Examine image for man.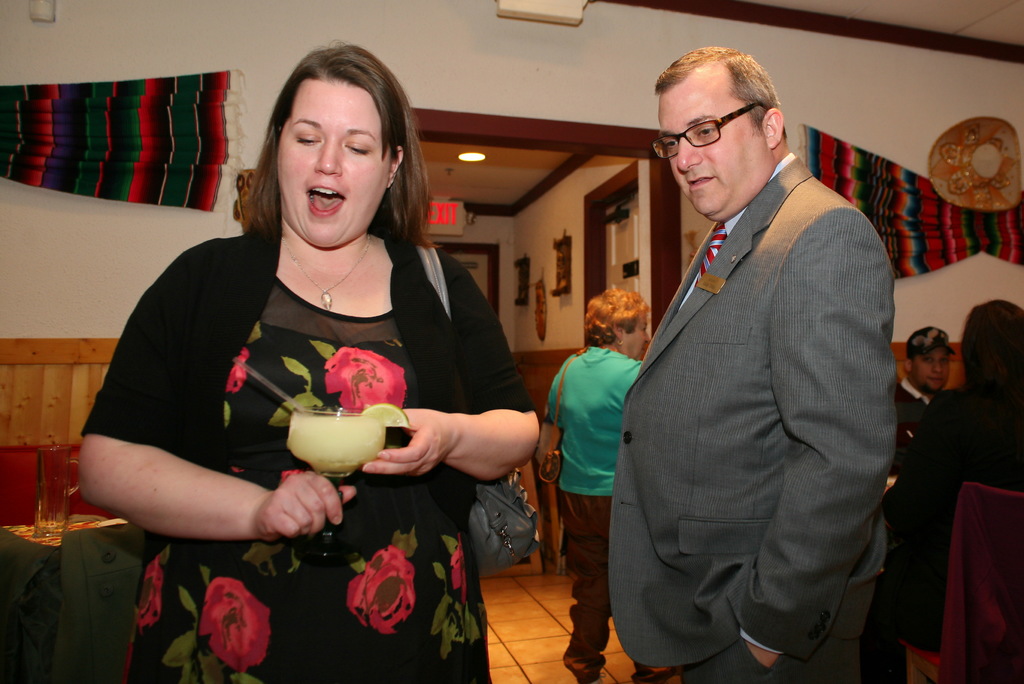
Examination result: x1=898, y1=325, x2=958, y2=460.
